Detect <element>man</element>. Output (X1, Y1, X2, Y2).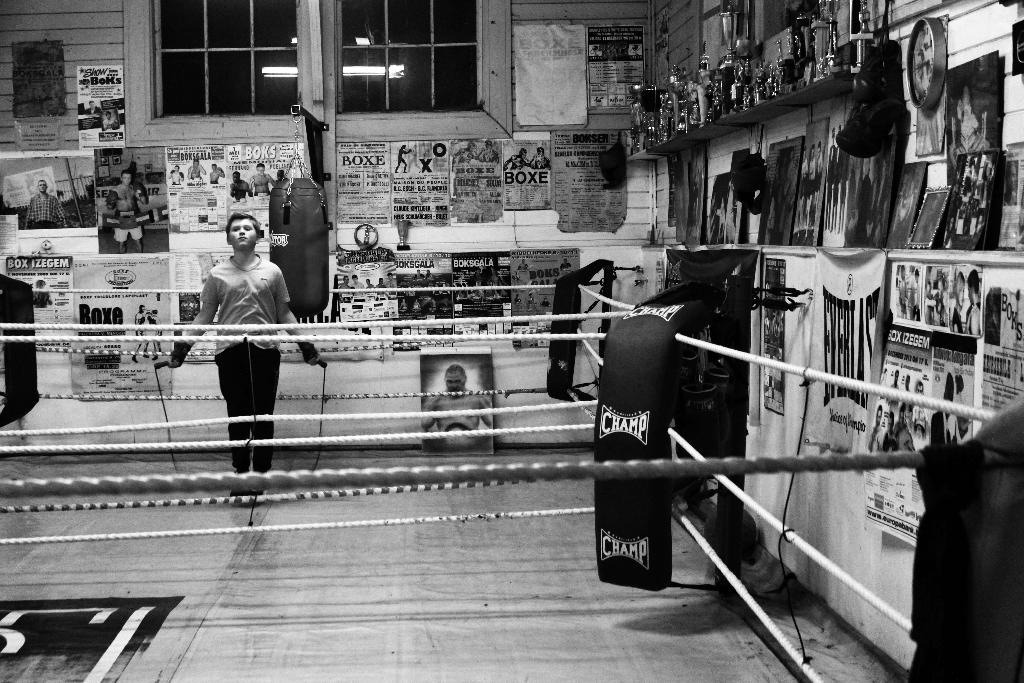
(522, 147, 551, 168).
